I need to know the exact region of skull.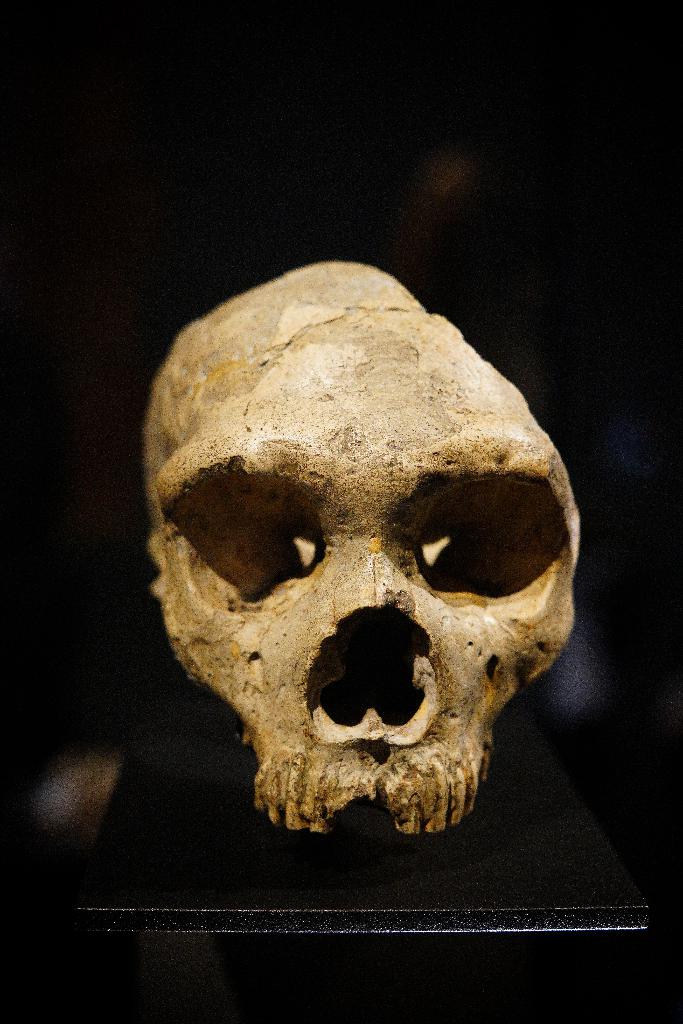
Region: bbox(141, 259, 583, 835).
